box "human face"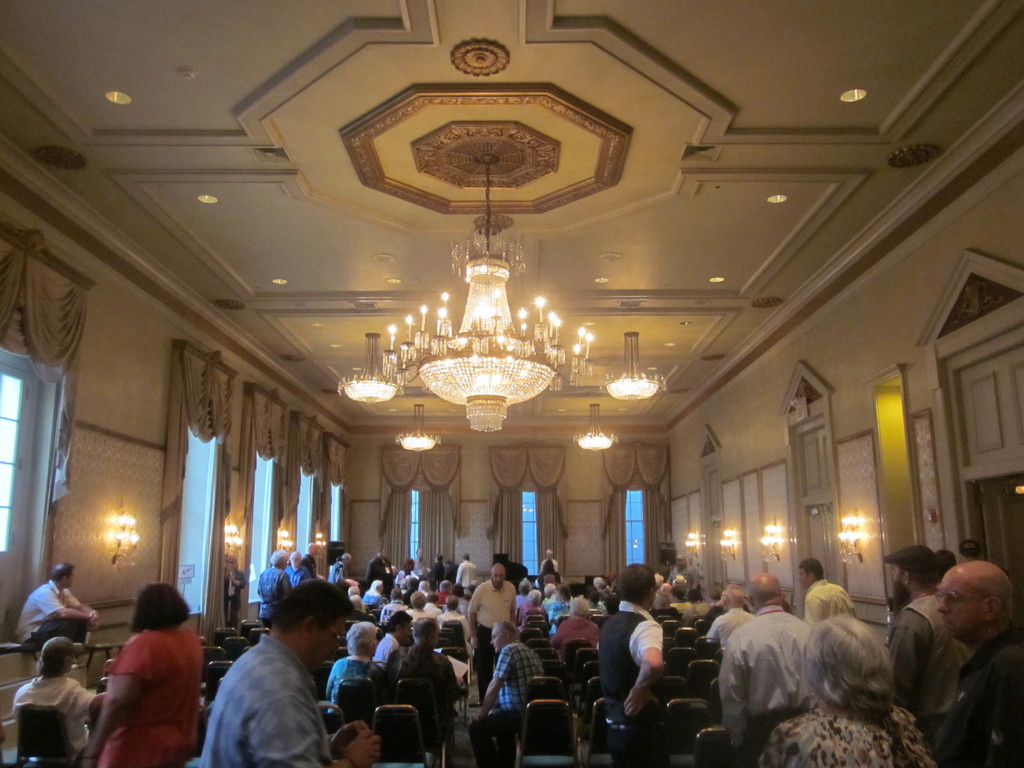
(x1=377, y1=583, x2=385, y2=593)
